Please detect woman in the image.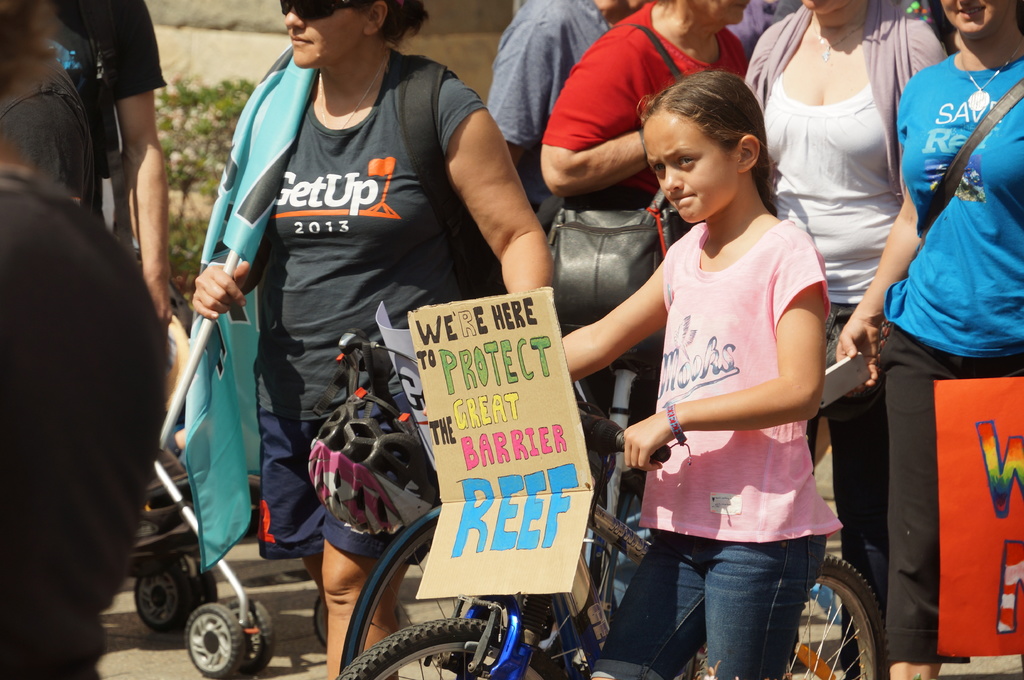
(x1=742, y1=0, x2=954, y2=679).
